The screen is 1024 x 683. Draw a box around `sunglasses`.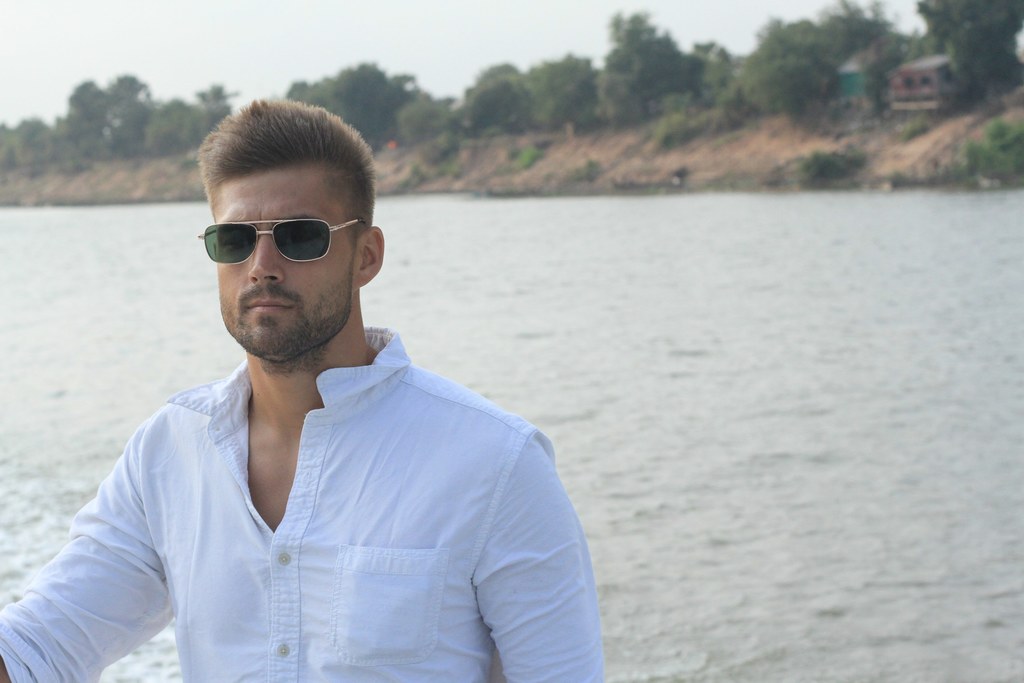
{"left": 196, "top": 218, "right": 371, "bottom": 267}.
